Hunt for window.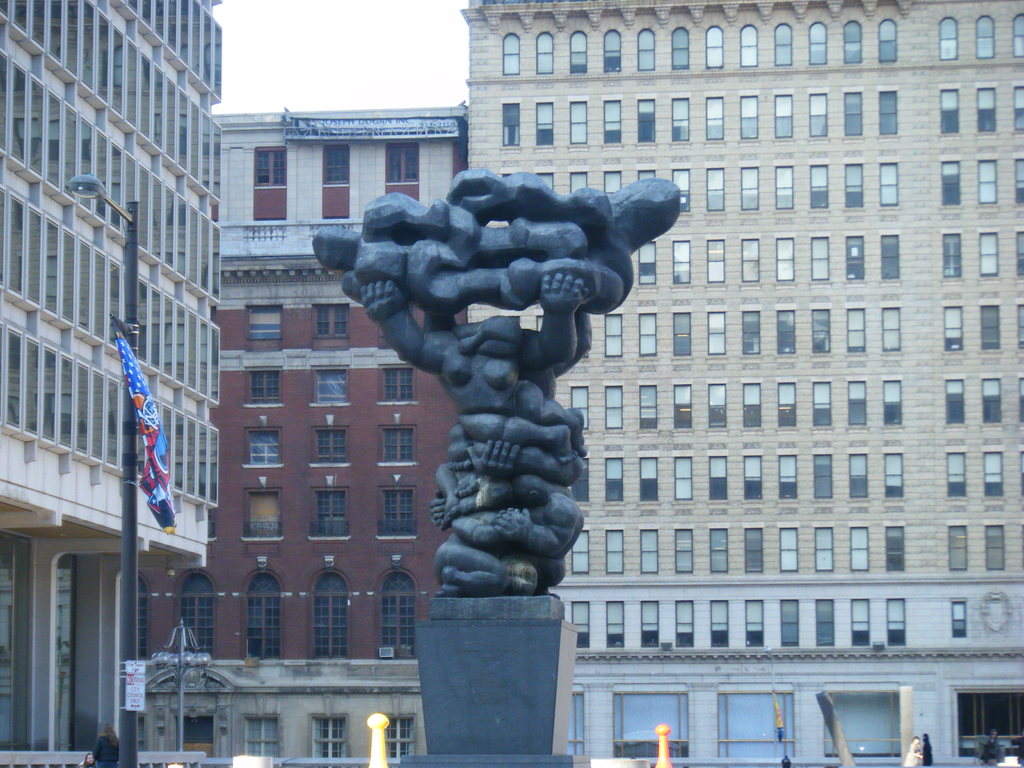
Hunted down at BBox(982, 372, 1003, 428).
